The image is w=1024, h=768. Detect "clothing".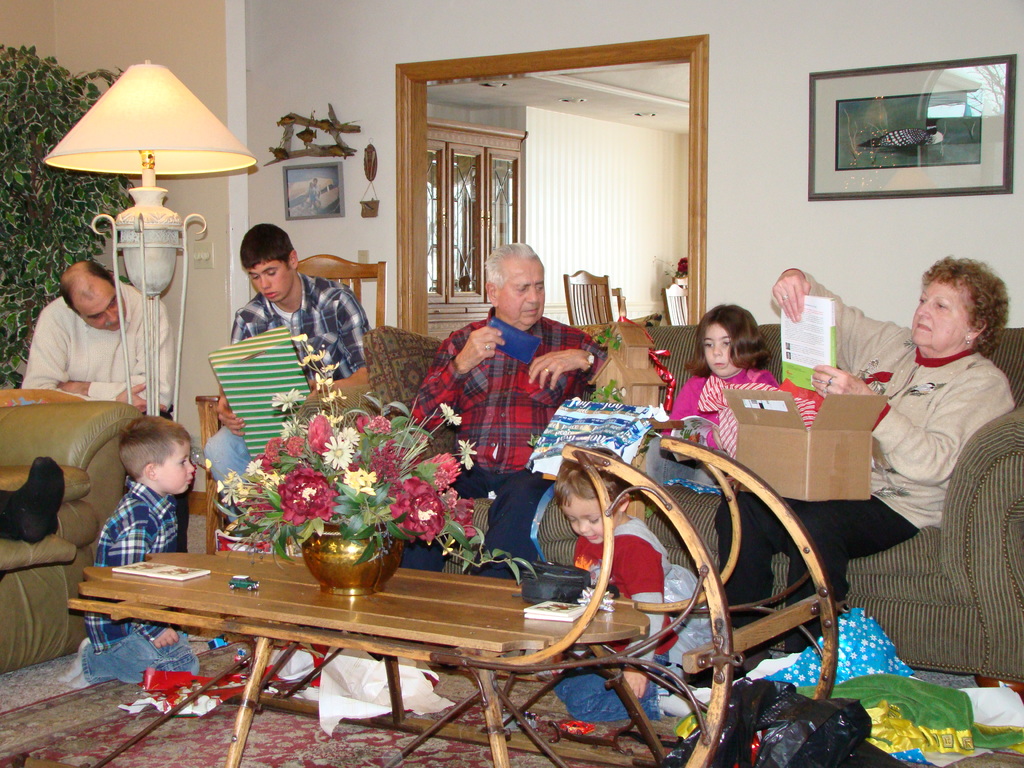
Detection: BBox(643, 359, 777, 494).
